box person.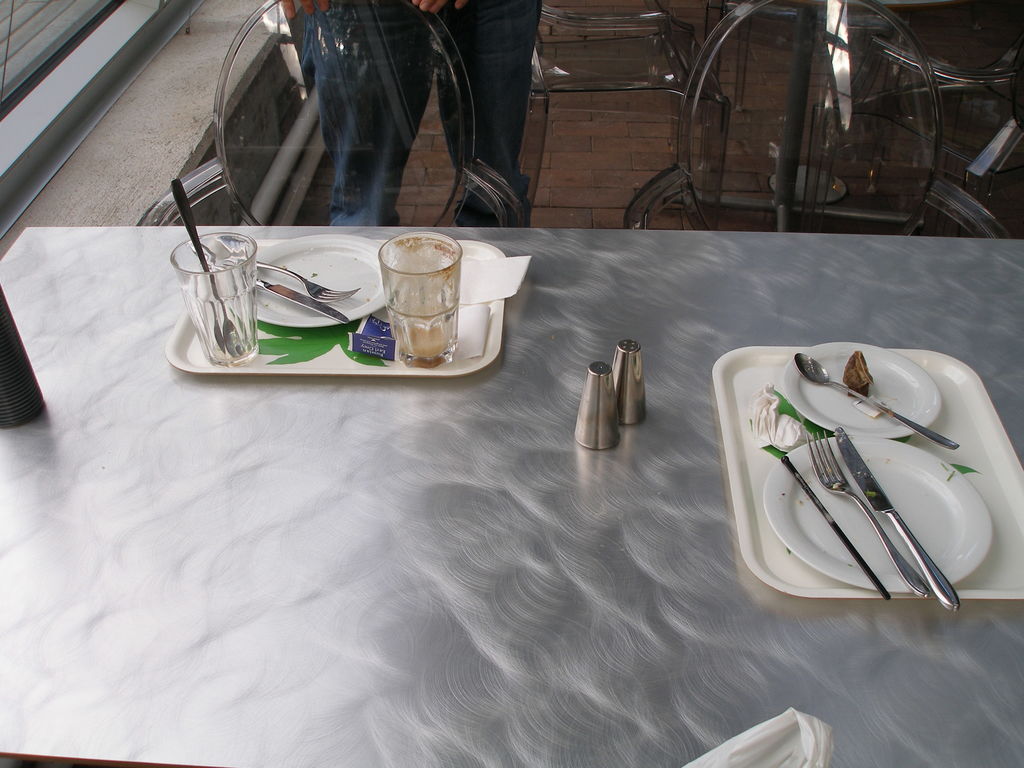
(left=284, top=0, right=544, bottom=238).
